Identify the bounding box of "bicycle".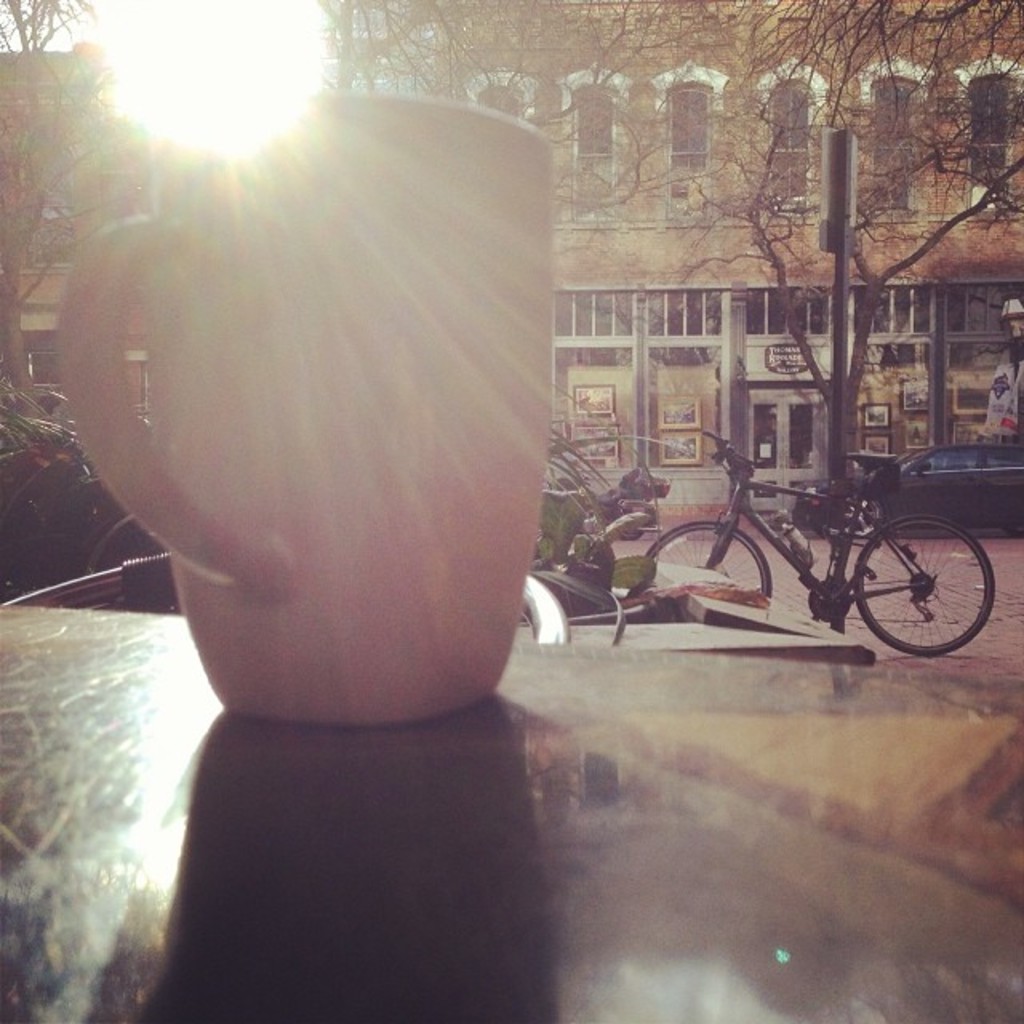
<region>643, 429, 994, 658</region>.
